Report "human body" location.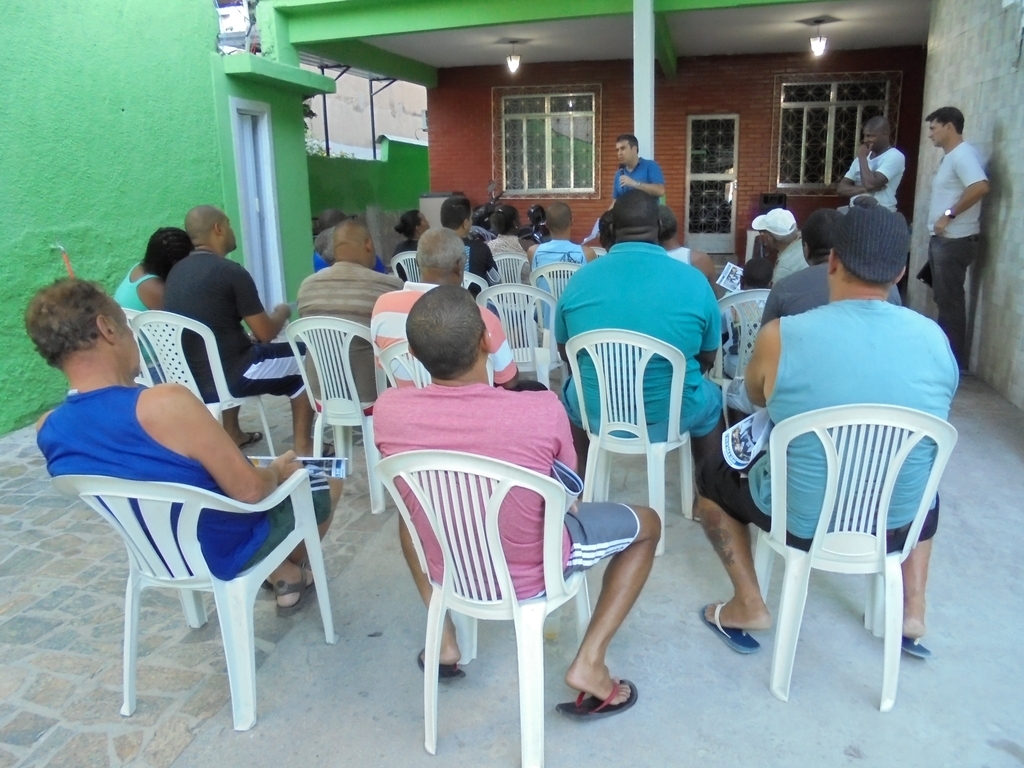
Report: bbox(774, 238, 807, 285).
